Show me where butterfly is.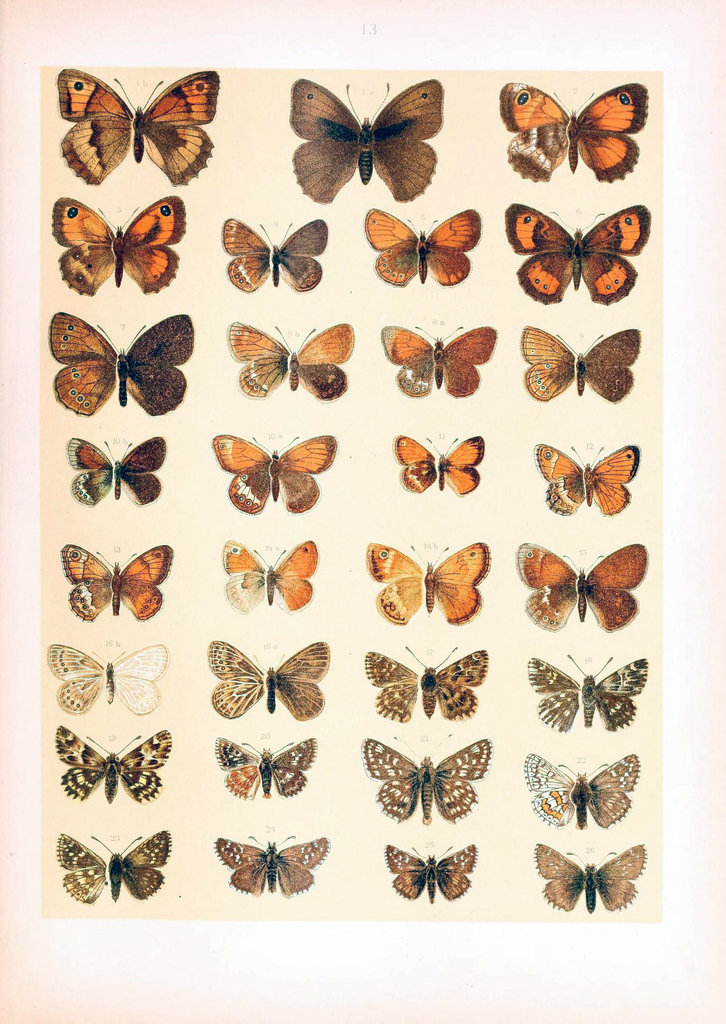
butterfly is at [65, 438, 163, 504].
